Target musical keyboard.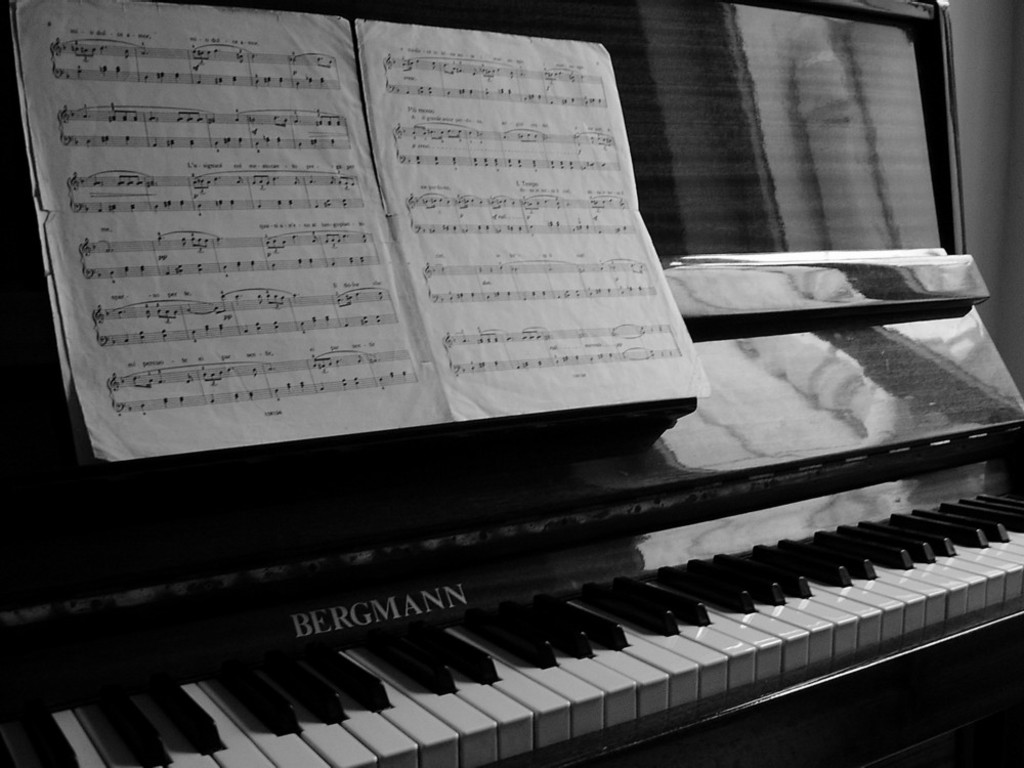
Target region: [42,453,991,767].
